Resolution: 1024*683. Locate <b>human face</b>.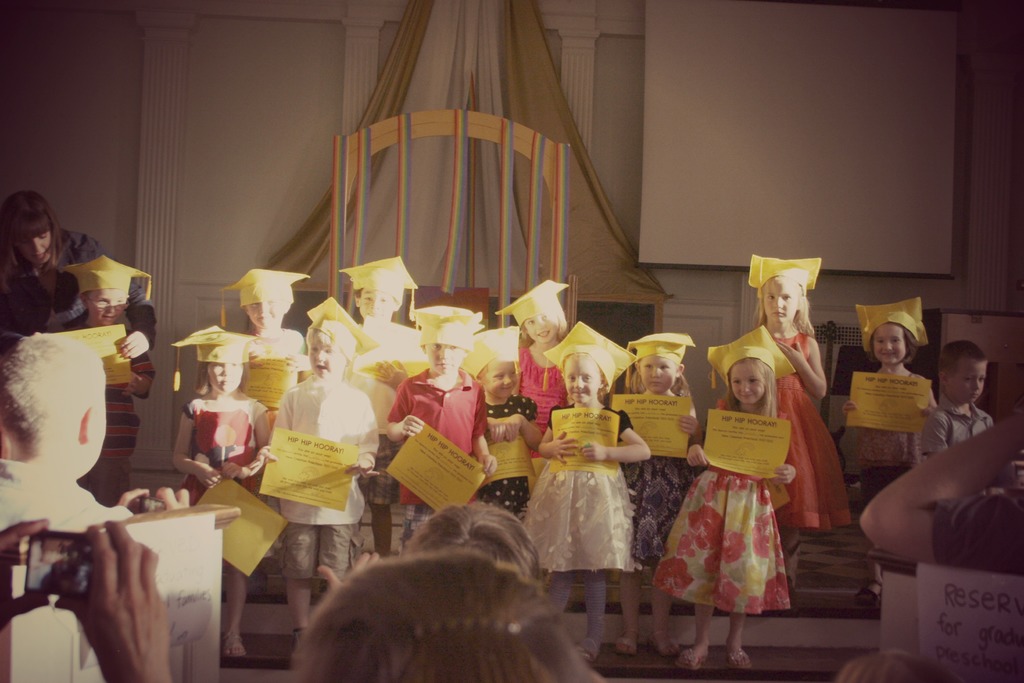
bbox=[307, 330, 341, 378].
